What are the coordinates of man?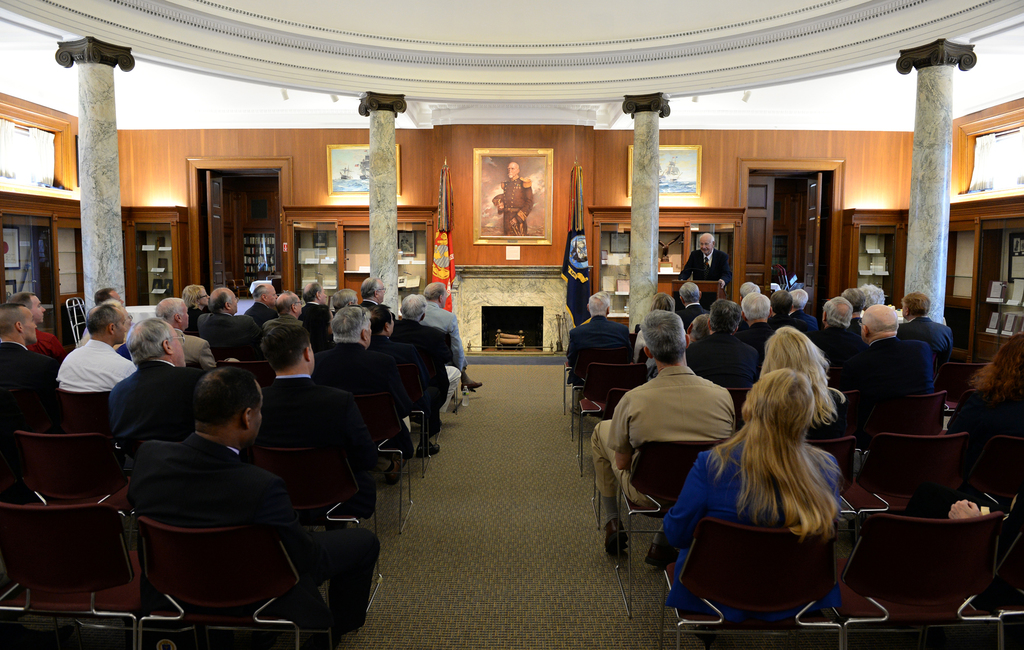
<bbox>79, 286, 127, 337</bbox>.
